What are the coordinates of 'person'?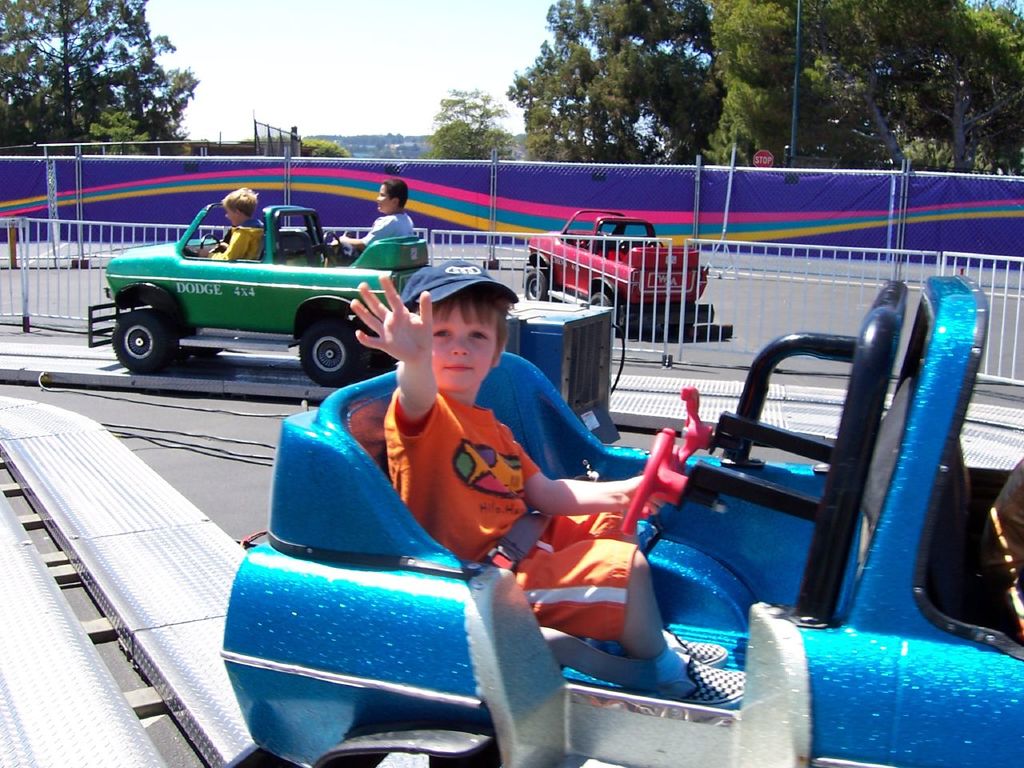
333:178:415:256.
